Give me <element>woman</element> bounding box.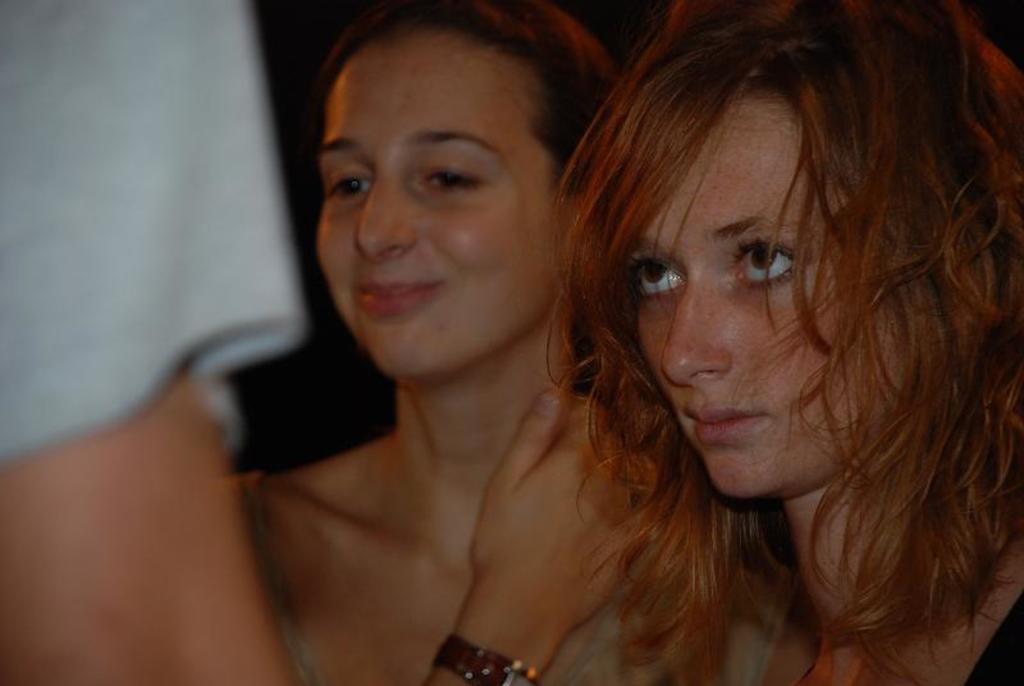
(x1=223, y1=5, x2=627, y2=685).
